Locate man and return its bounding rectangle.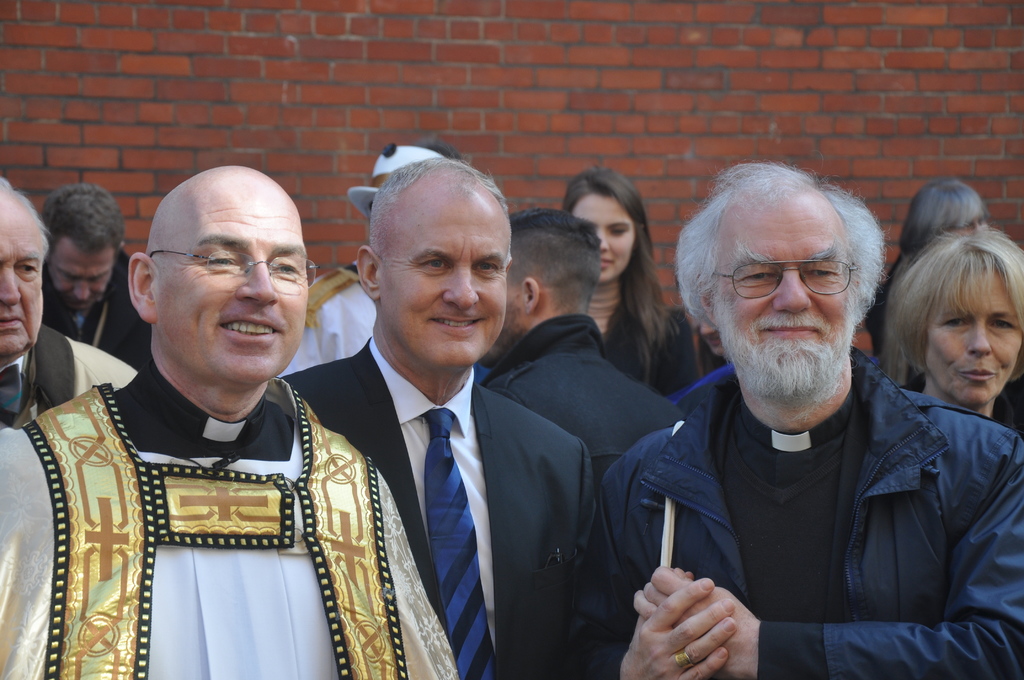
BBox(269, 158, 602, 679).
